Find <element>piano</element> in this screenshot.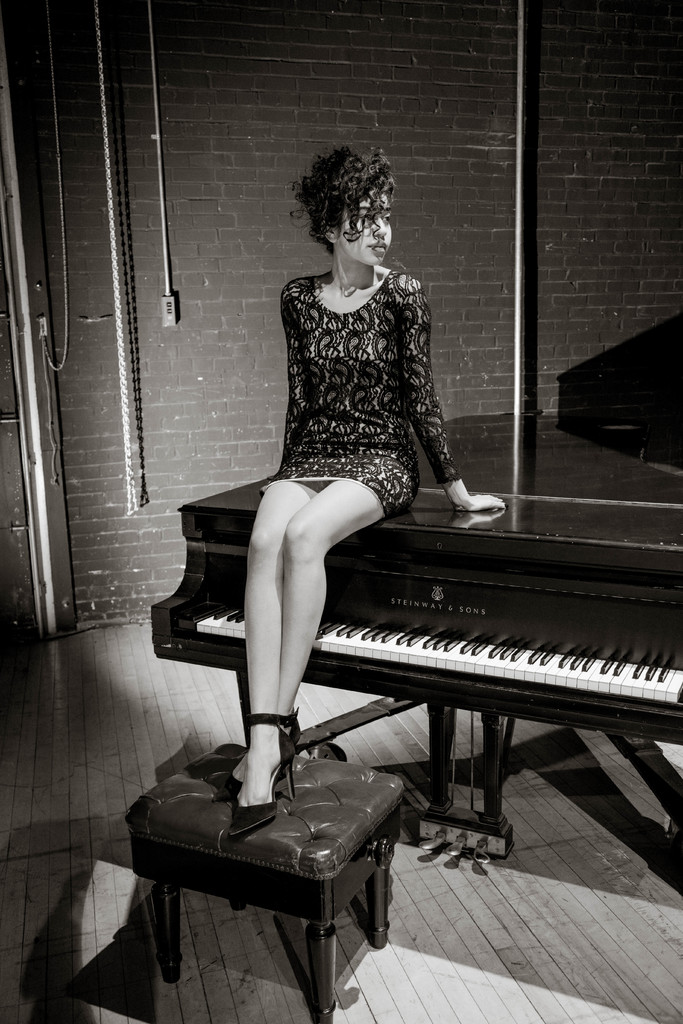
The bounding box for <element>piano</element> is 152,475,682,863.
